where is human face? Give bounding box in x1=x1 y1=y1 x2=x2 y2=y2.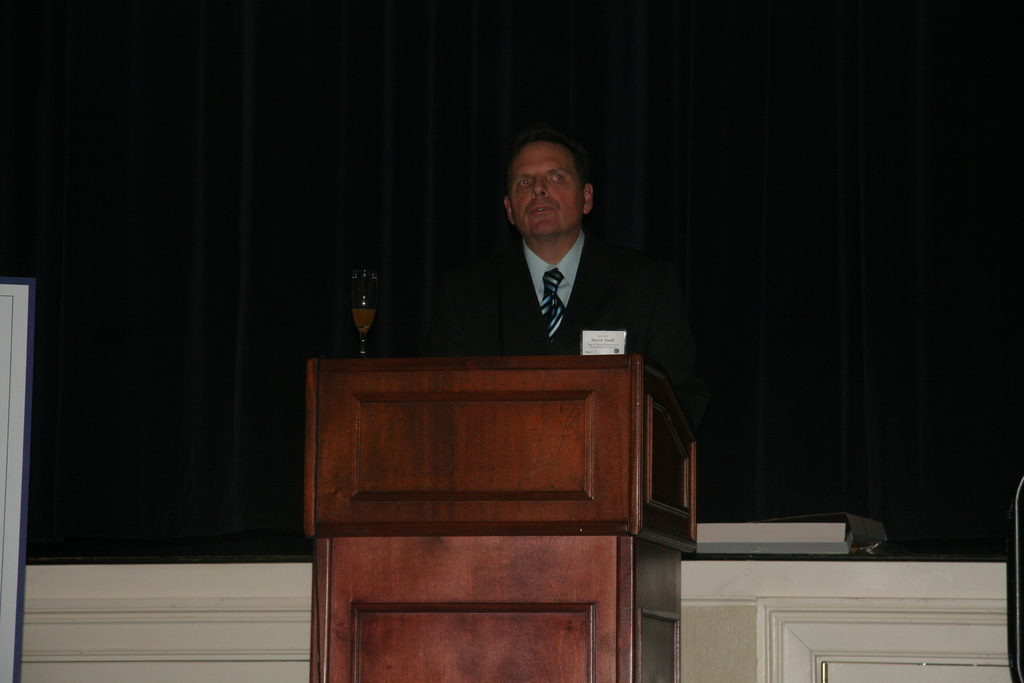
x1=508 y1=142 x2=583 y2=236.
